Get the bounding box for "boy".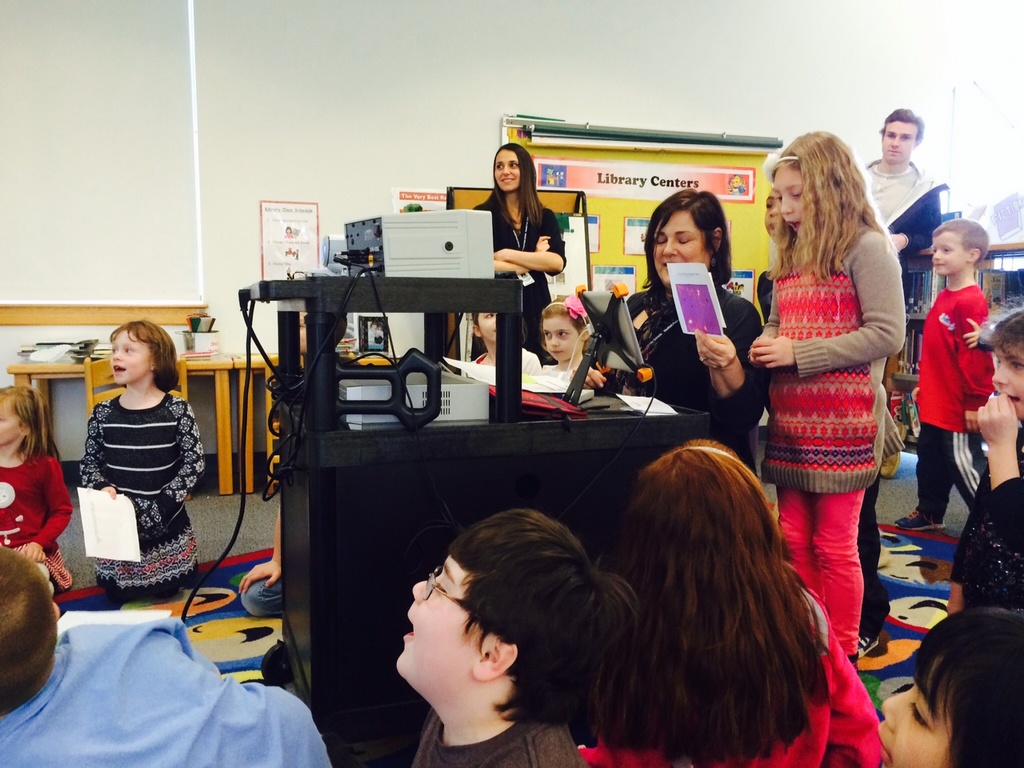
[935, 306, 1023, 602].
